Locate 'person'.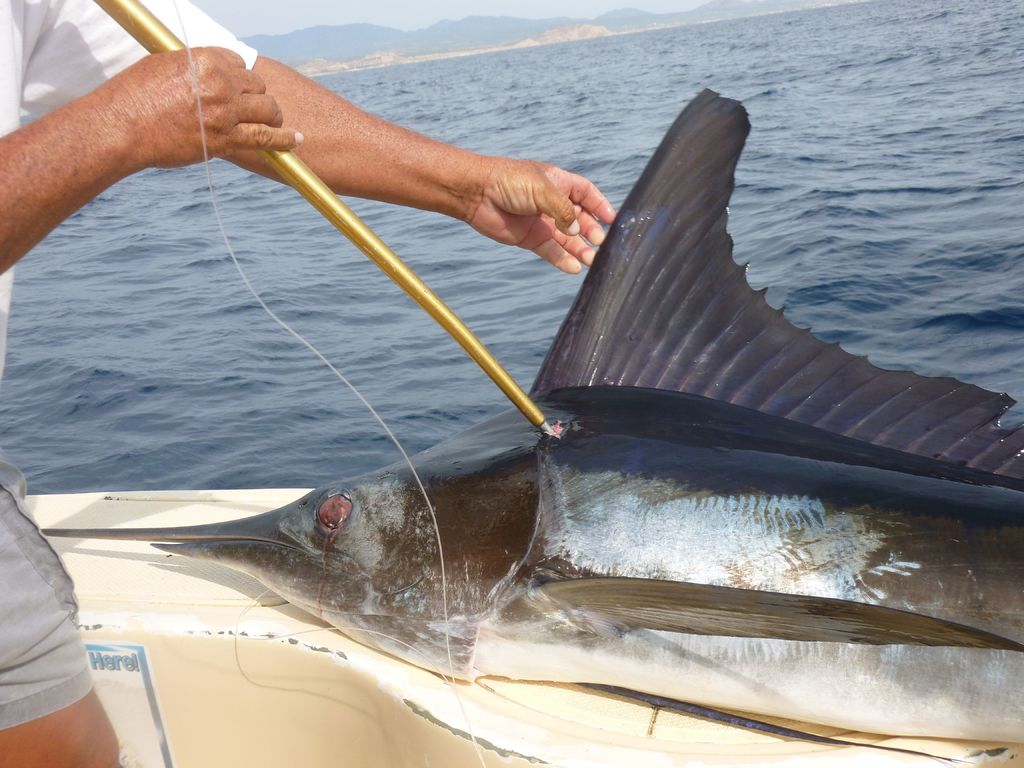
Bounding box: l=0, t=0, r=611, b=767.
